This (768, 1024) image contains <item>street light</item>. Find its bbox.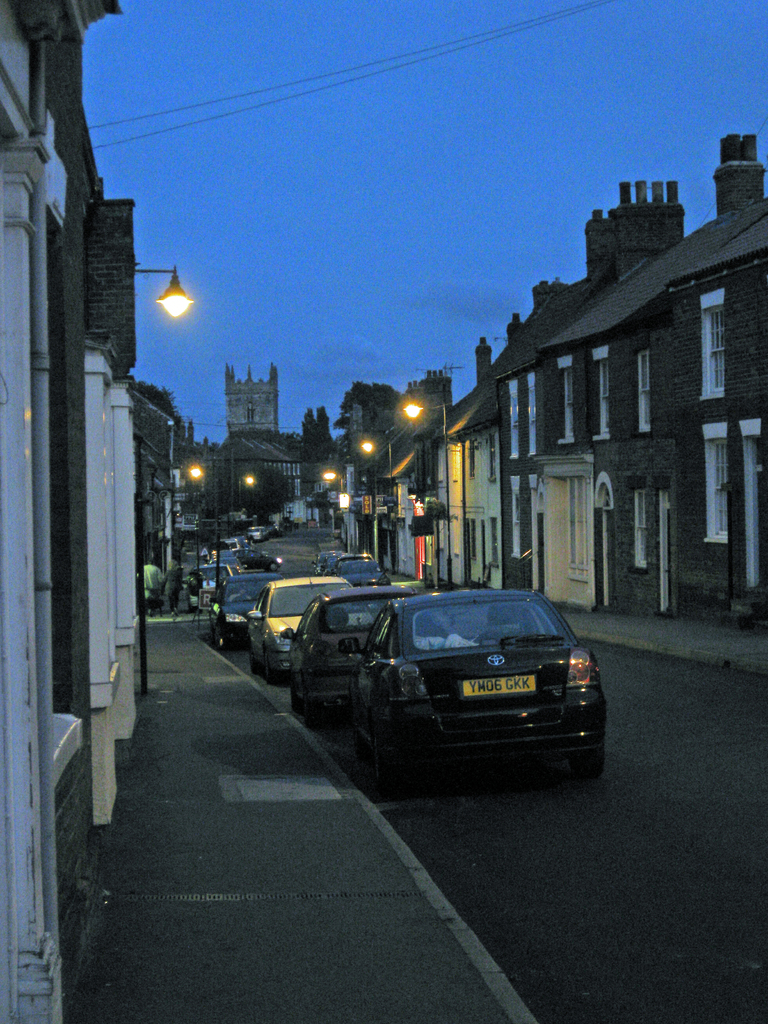
235:473:255:503.
